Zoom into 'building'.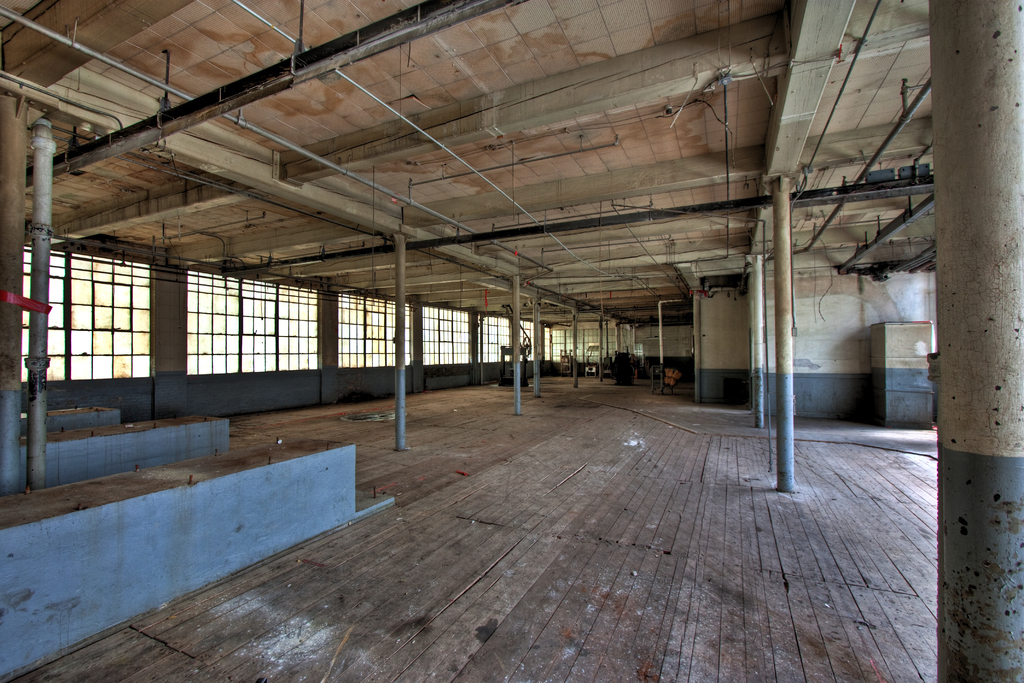
Zoom target: 0/0/1023/682.
